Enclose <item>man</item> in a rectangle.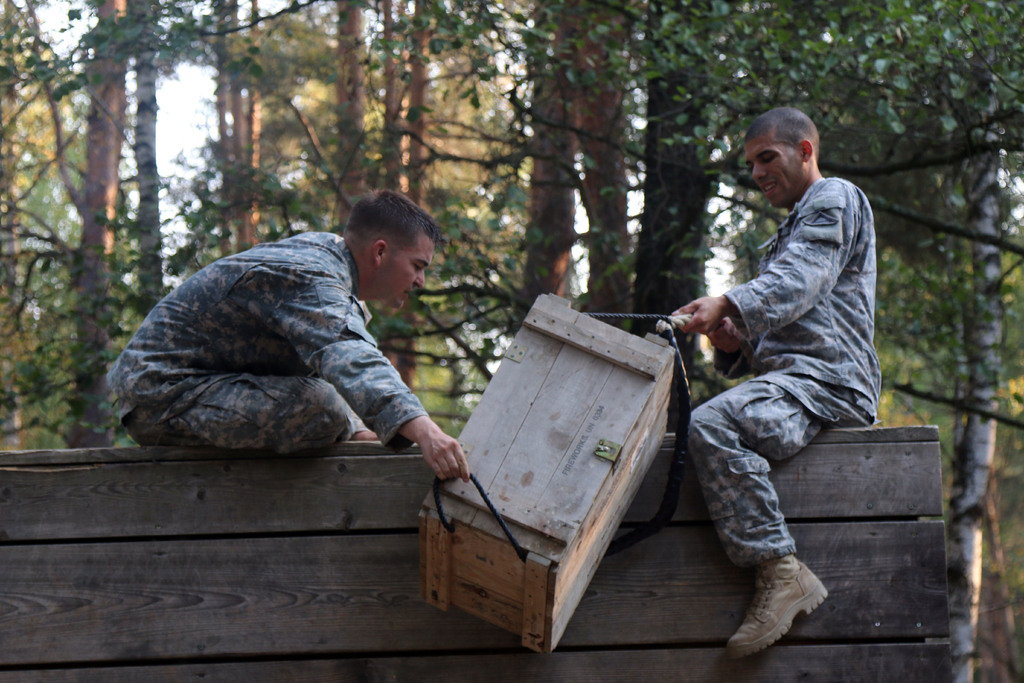
[102,186,477,486].
